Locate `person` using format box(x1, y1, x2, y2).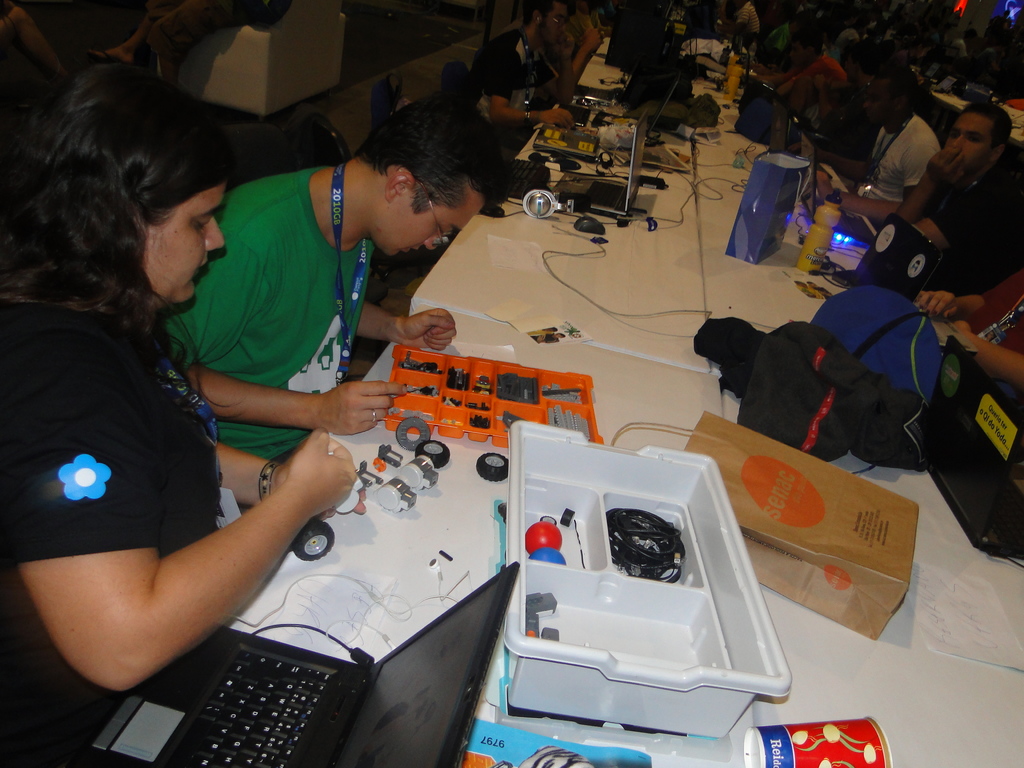
box(0, 56, 303, 701).
